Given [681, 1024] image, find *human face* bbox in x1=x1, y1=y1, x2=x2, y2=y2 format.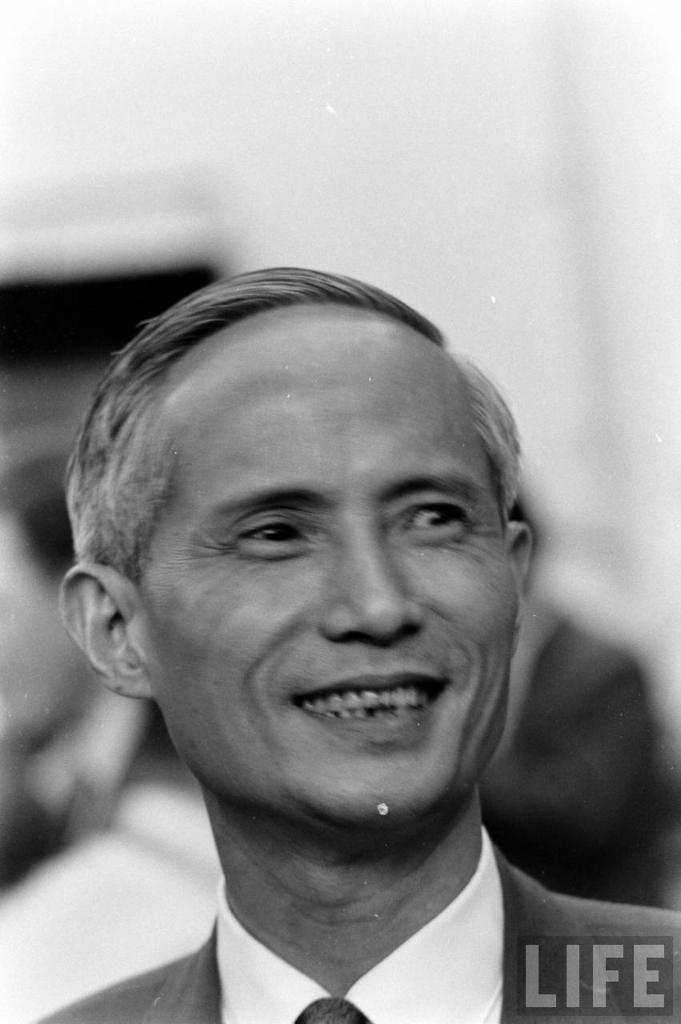
x1=118, y1=319, x2=521, y2=835.
